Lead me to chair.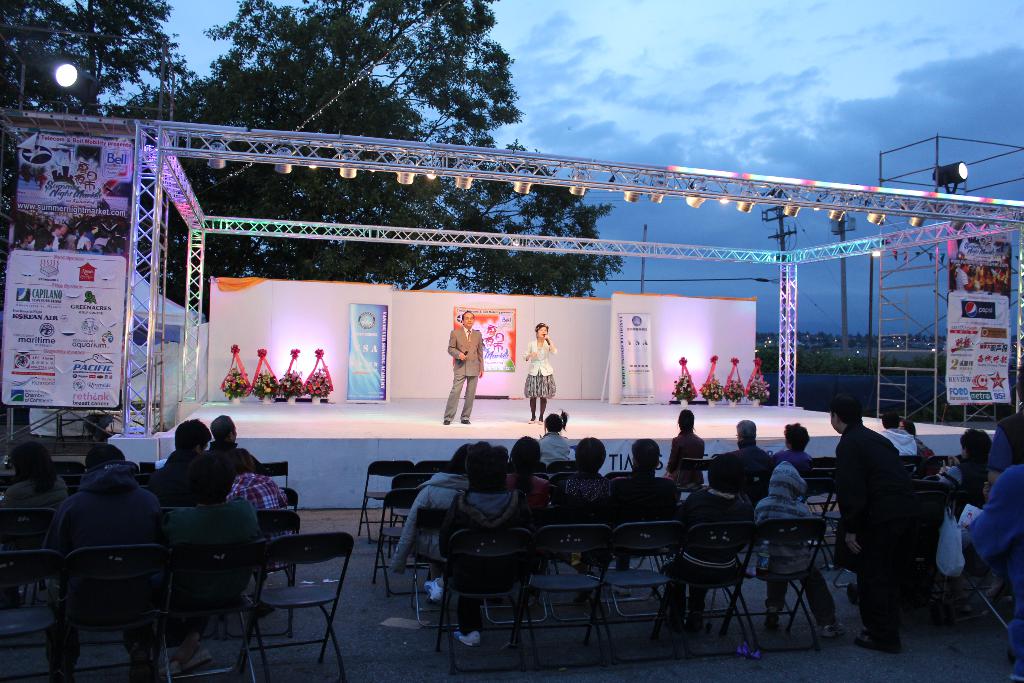
Lead to bbox=[279, 483, 298, 516].
